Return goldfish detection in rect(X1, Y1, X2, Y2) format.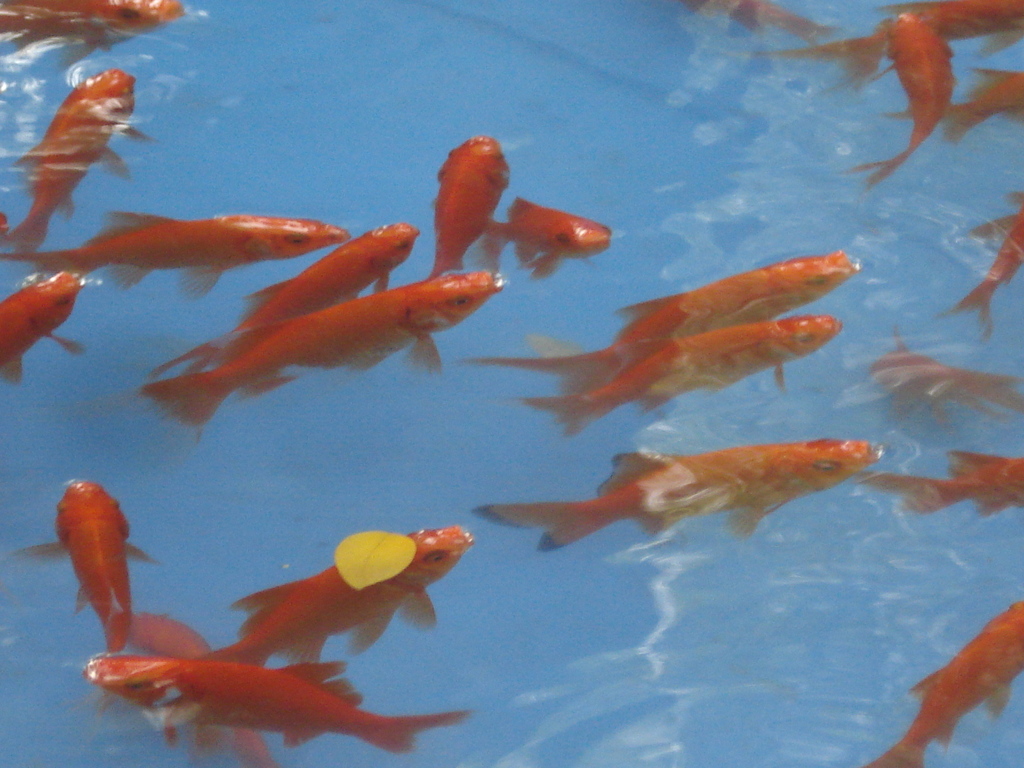
rect(154, 221, 419, 379).
